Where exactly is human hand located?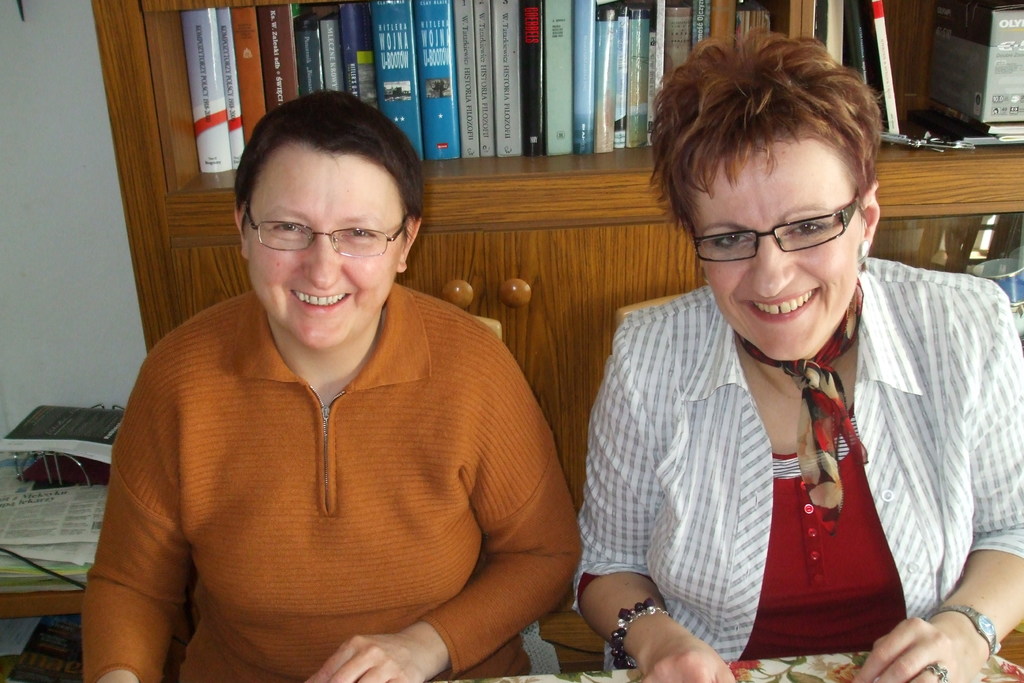
Its bounding box is box=[639, 632, 734, 682].
